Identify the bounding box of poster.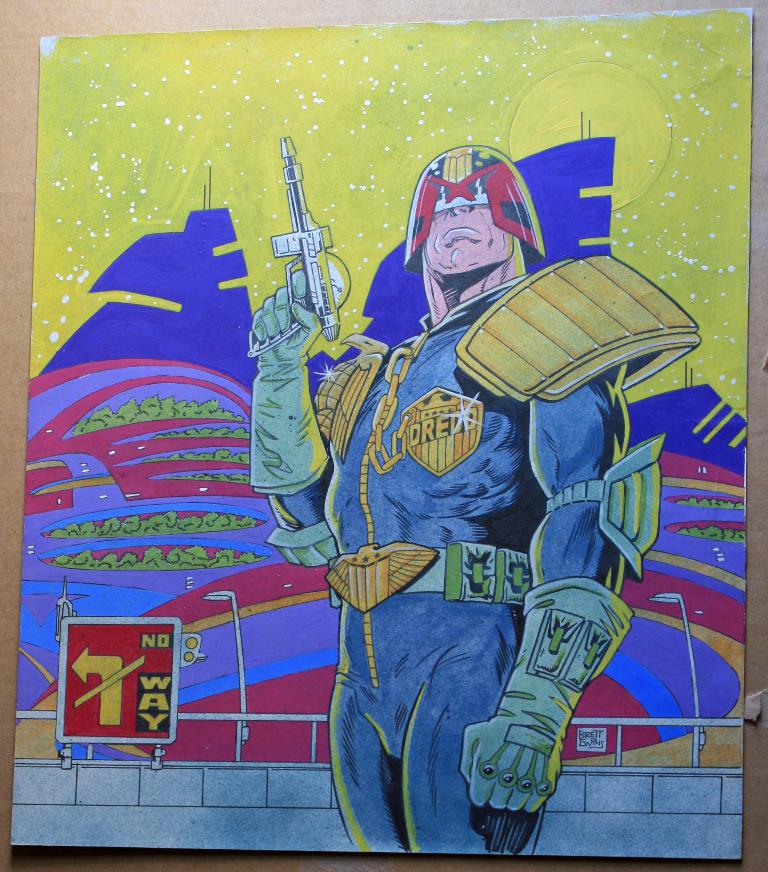
(left=20, top=0, right=762, bottom=871).
